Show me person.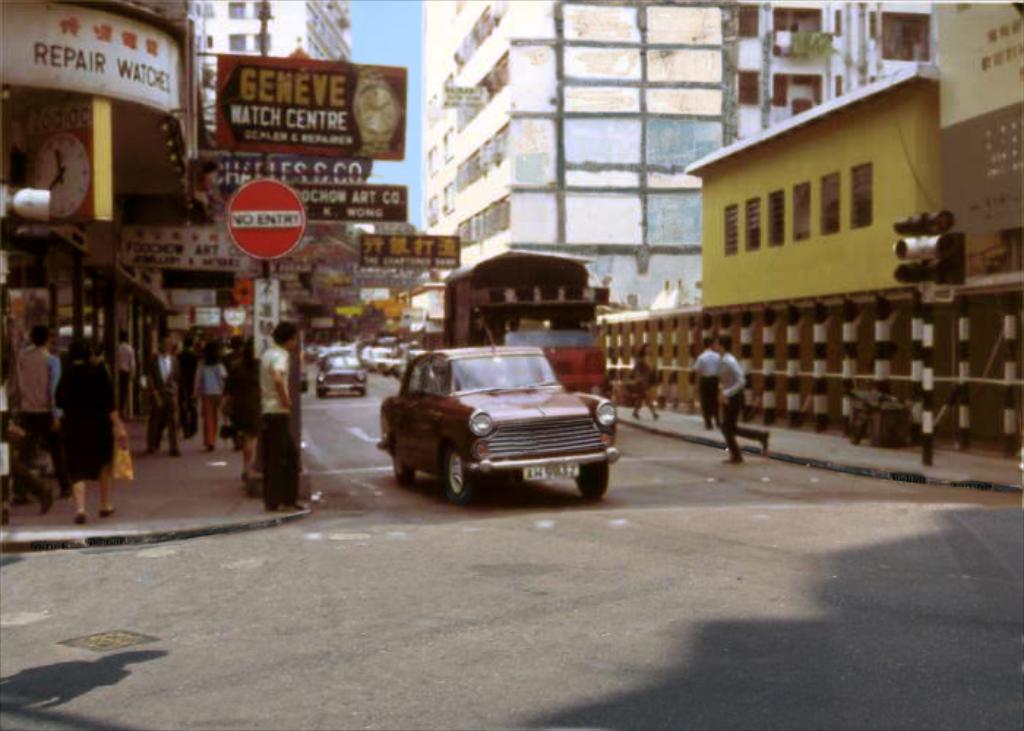
person is here: BBox(215, 332, 269, 490).
